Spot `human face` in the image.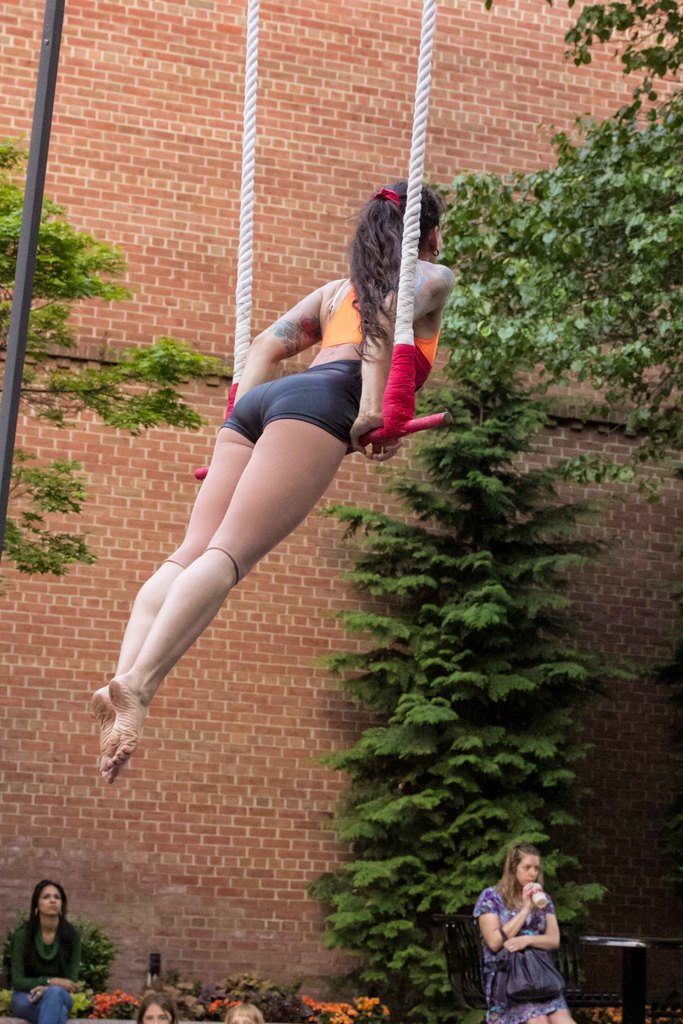
`human face` found at {"x1": 511, "y1": 855, "x2": 545, "y2": 890}.
